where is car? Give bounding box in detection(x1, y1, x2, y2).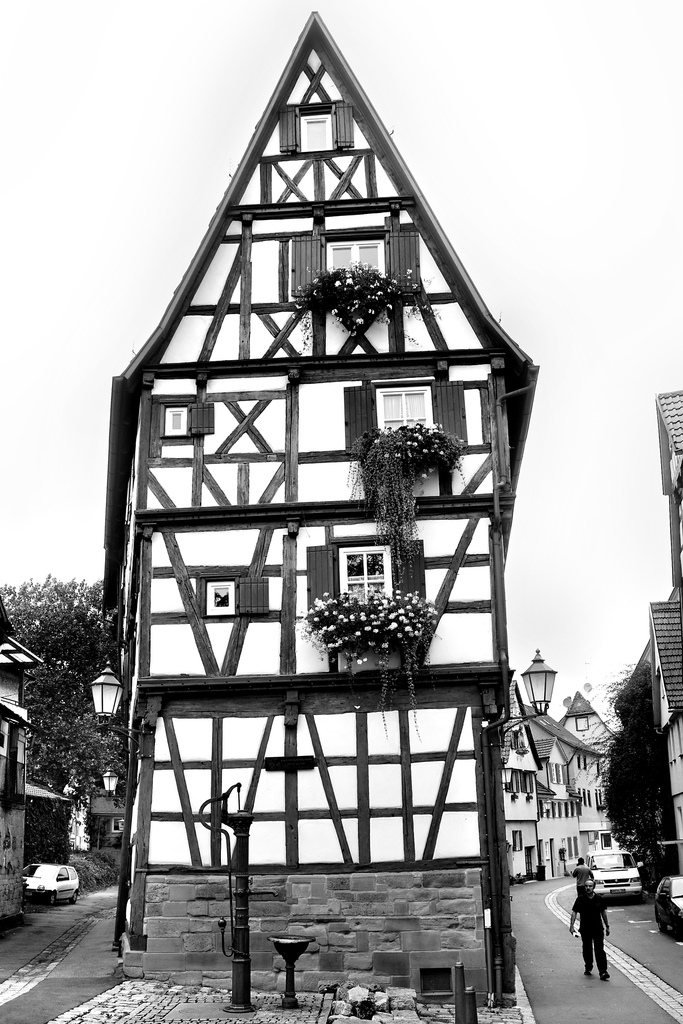
detection(18, 864, 76, 897).
